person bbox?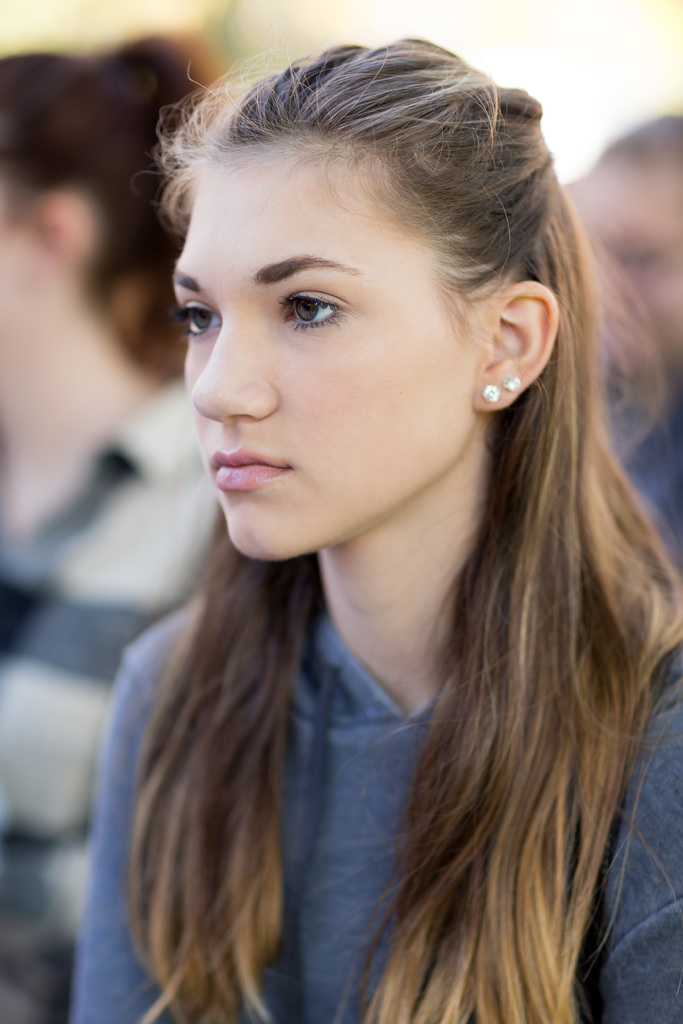
x1=560, y1=100, x2=682, y2=564
